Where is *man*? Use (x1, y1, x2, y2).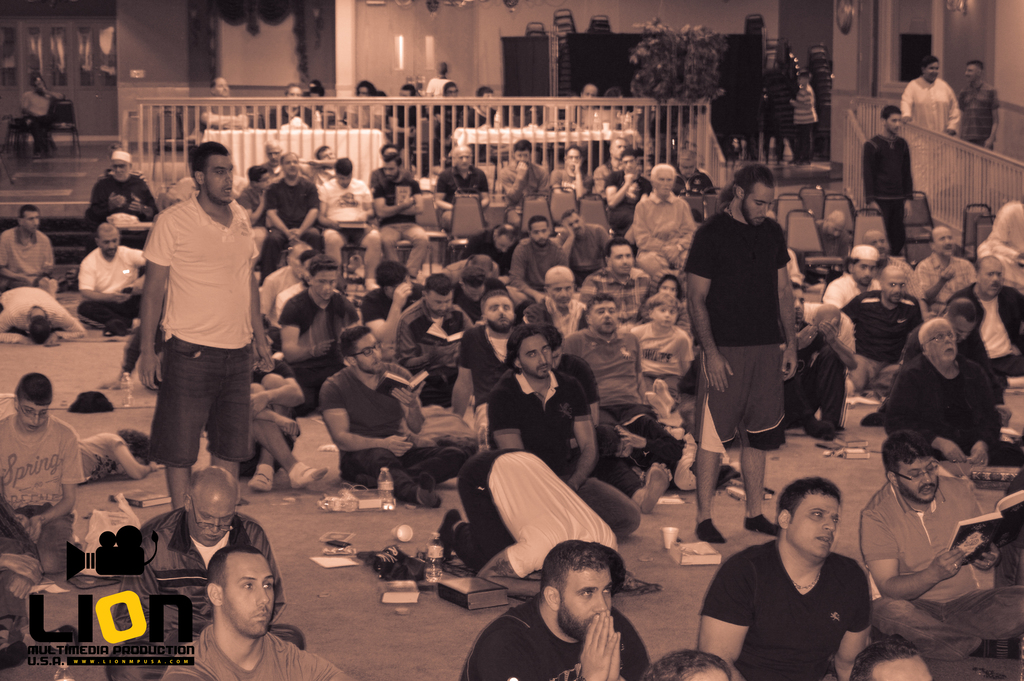
(0, 205, 54, 283).
